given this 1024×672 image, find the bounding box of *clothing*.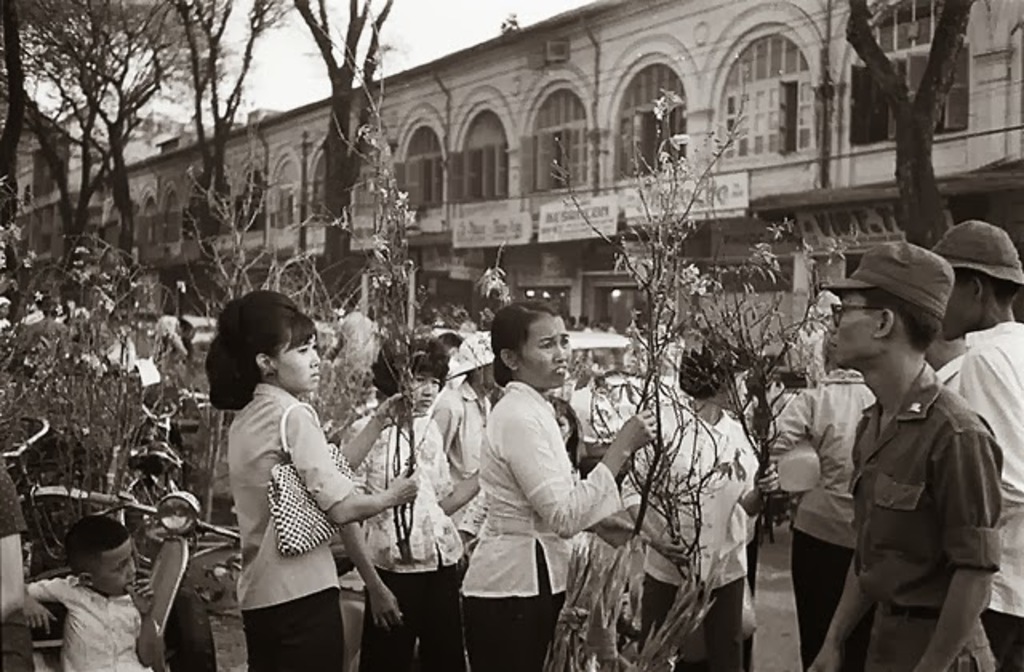
(232,378,350,670).
